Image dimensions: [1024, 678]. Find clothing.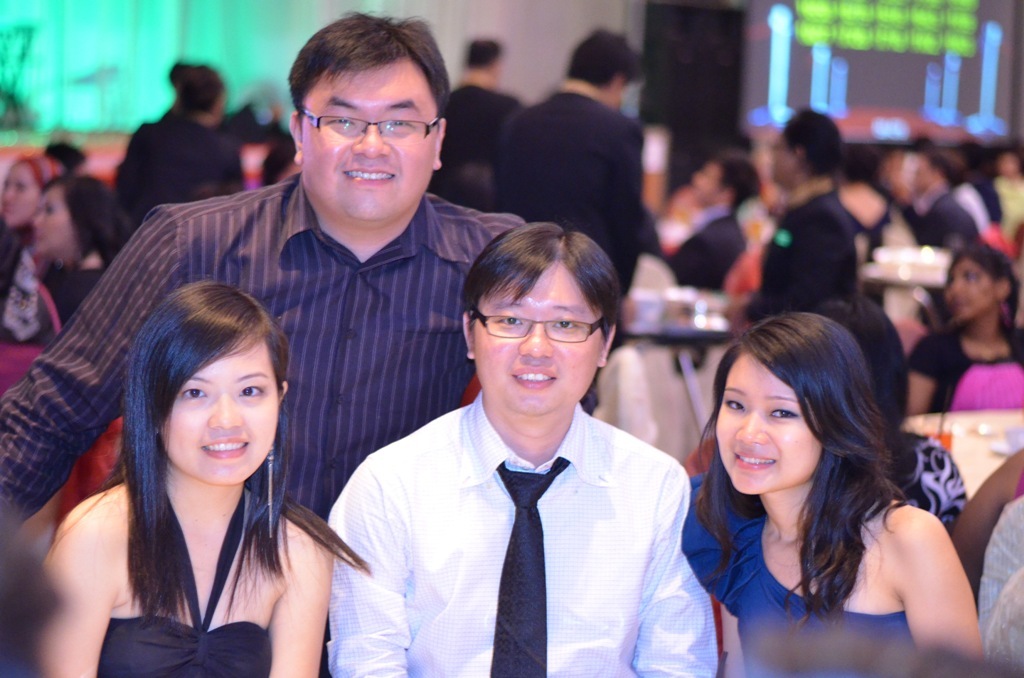
(905,310,1023,420).
